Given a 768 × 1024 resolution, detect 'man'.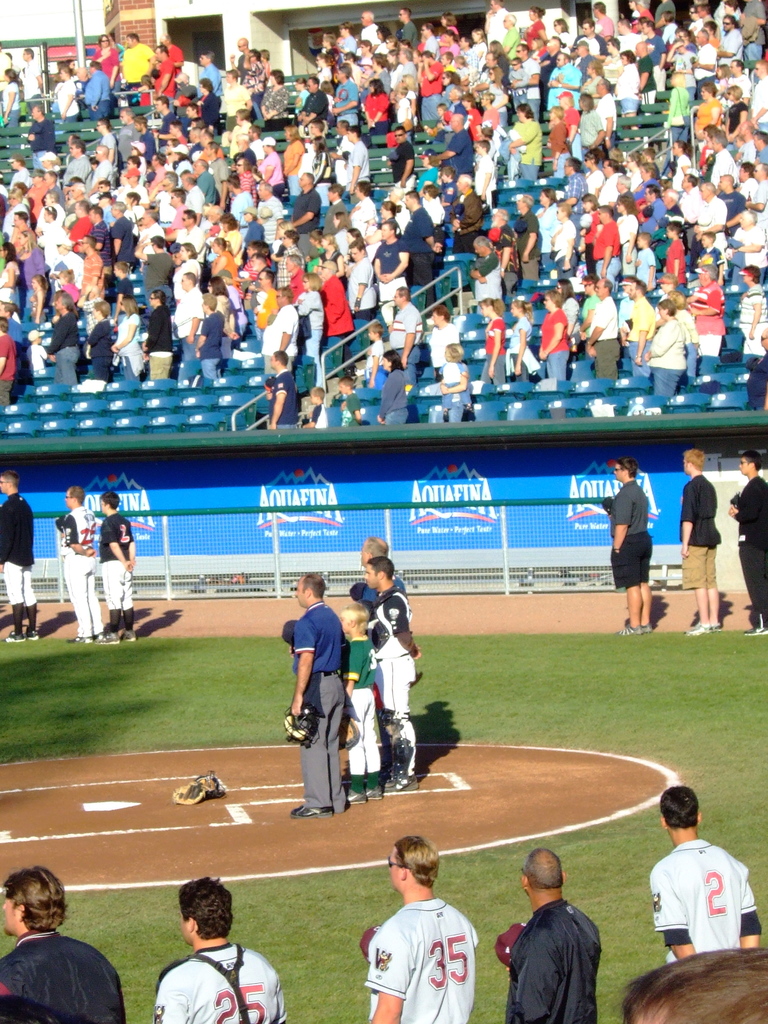
detection(119, 31, 159, 100).
